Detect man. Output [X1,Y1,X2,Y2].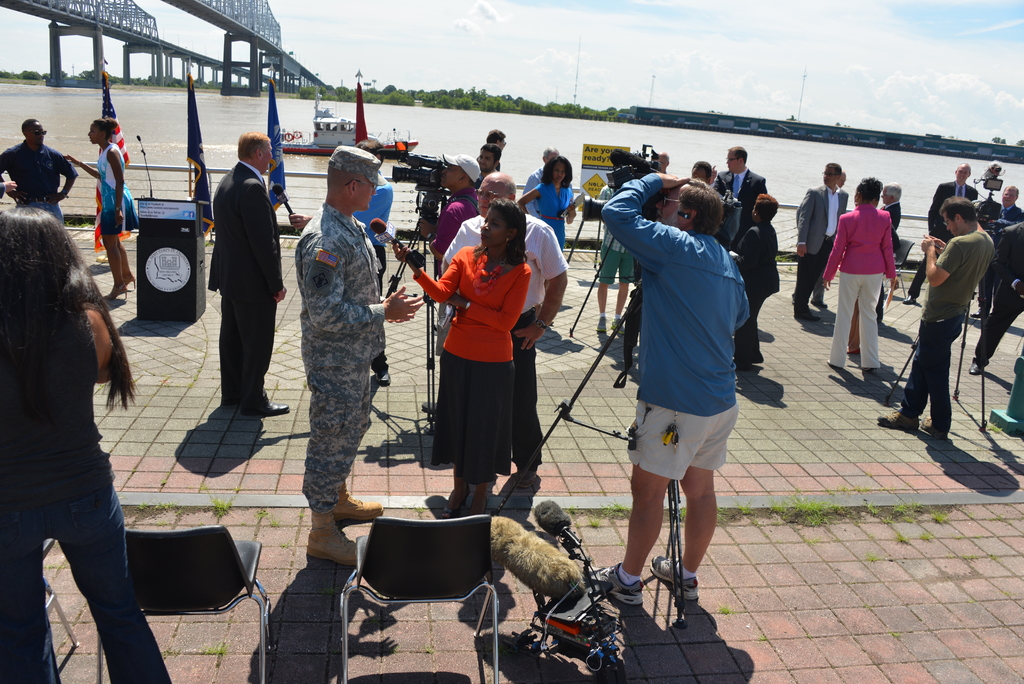
[881,184,902,325].
